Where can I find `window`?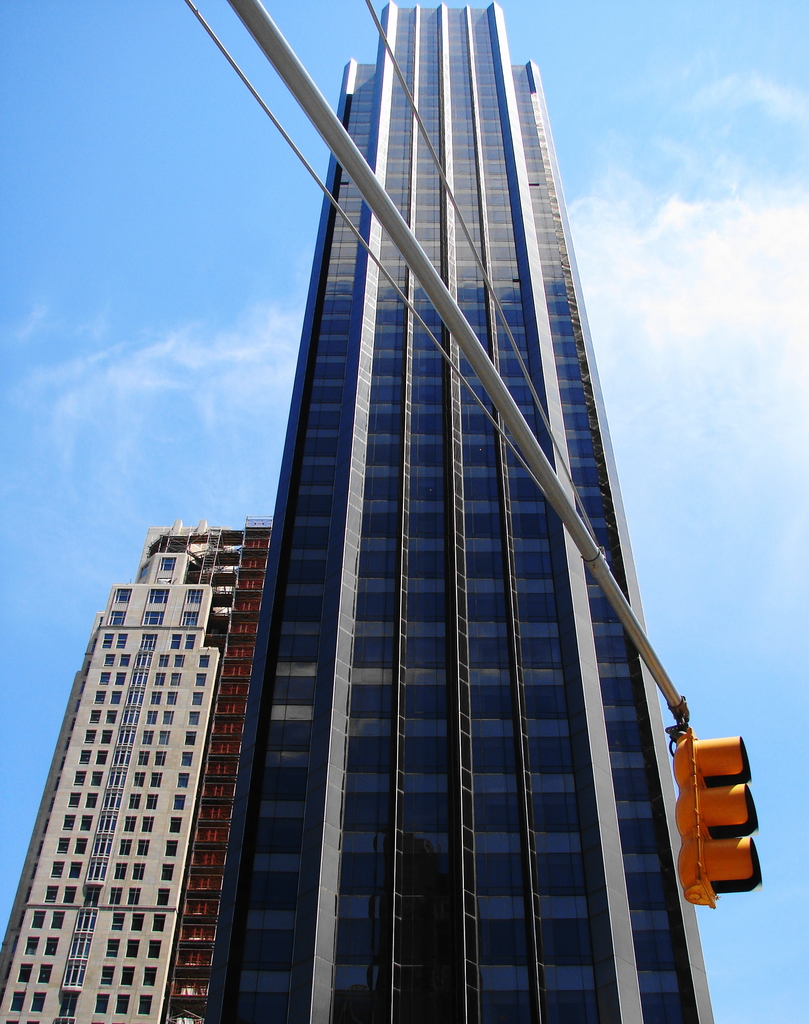
You can find it at [140, 609, 161, 625].
